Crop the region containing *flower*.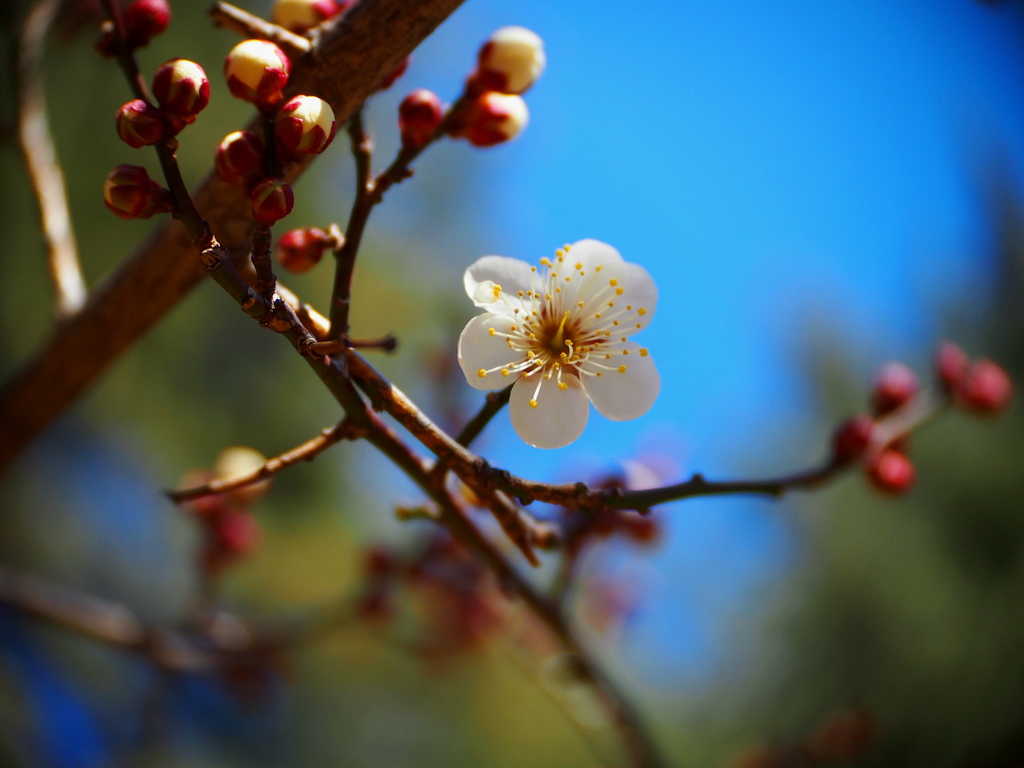
Crop region: 869, 362, 913, 408.
